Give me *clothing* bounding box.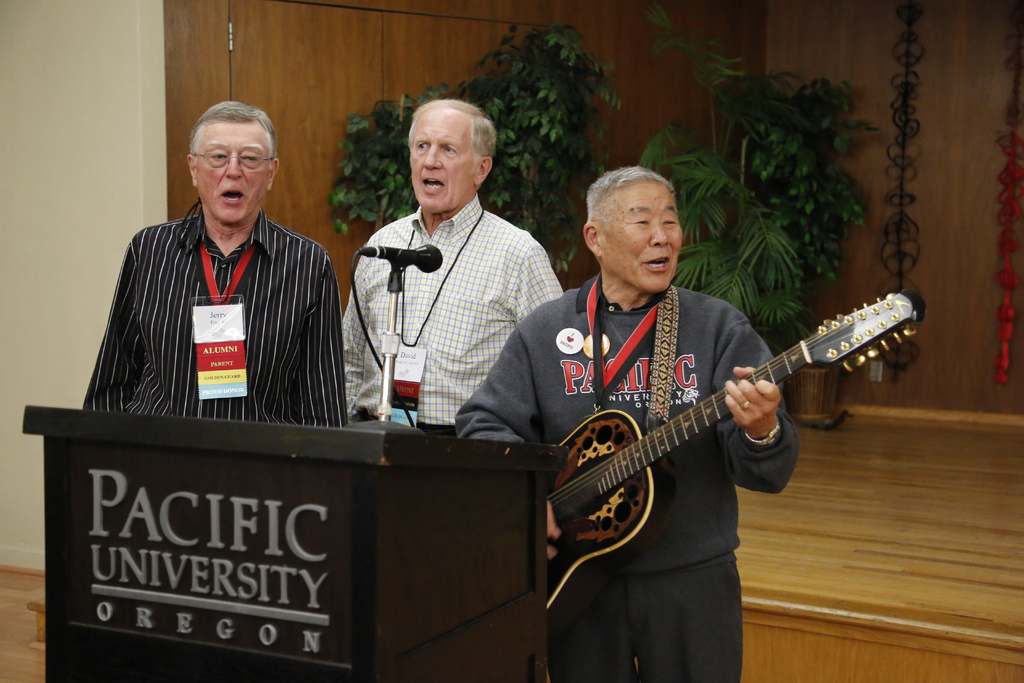
541,565,740,682.
